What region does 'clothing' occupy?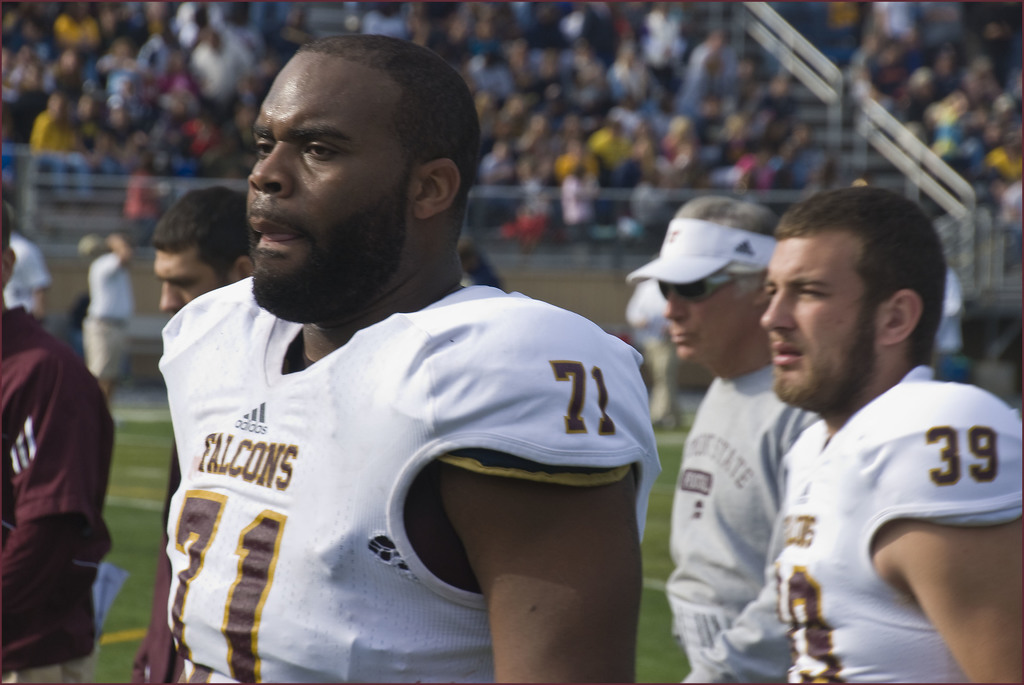
[left=621, top=258, right=675, bottom=431].
